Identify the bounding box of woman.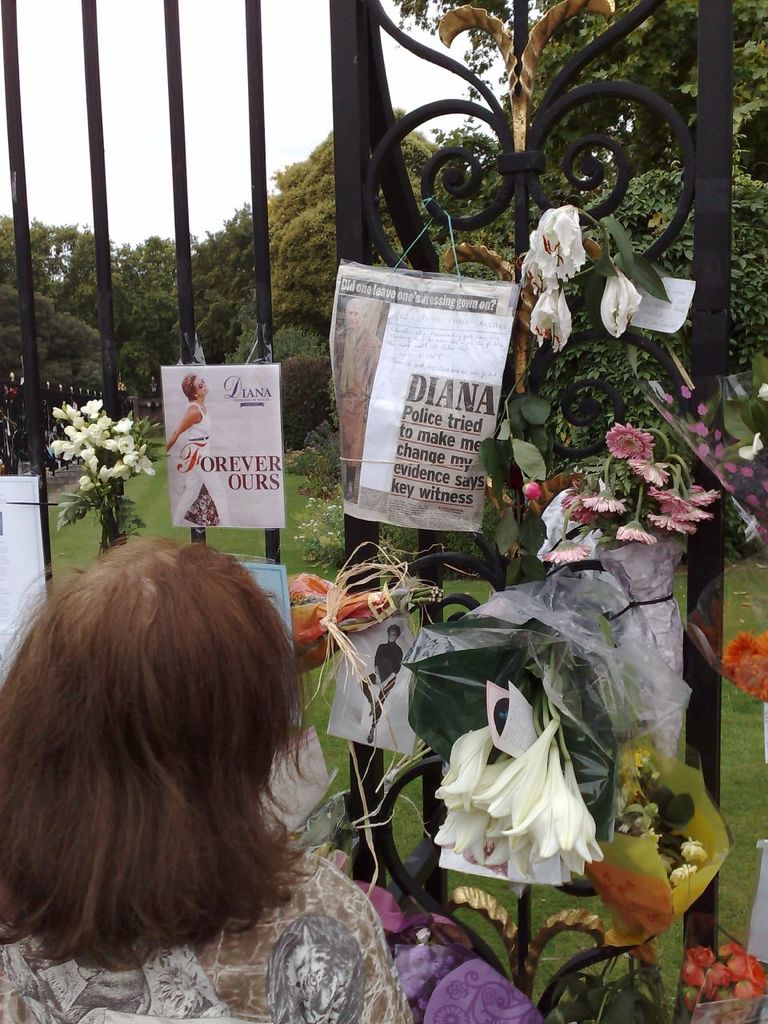
x1=165, y1=370, x2=229, y2=522.
